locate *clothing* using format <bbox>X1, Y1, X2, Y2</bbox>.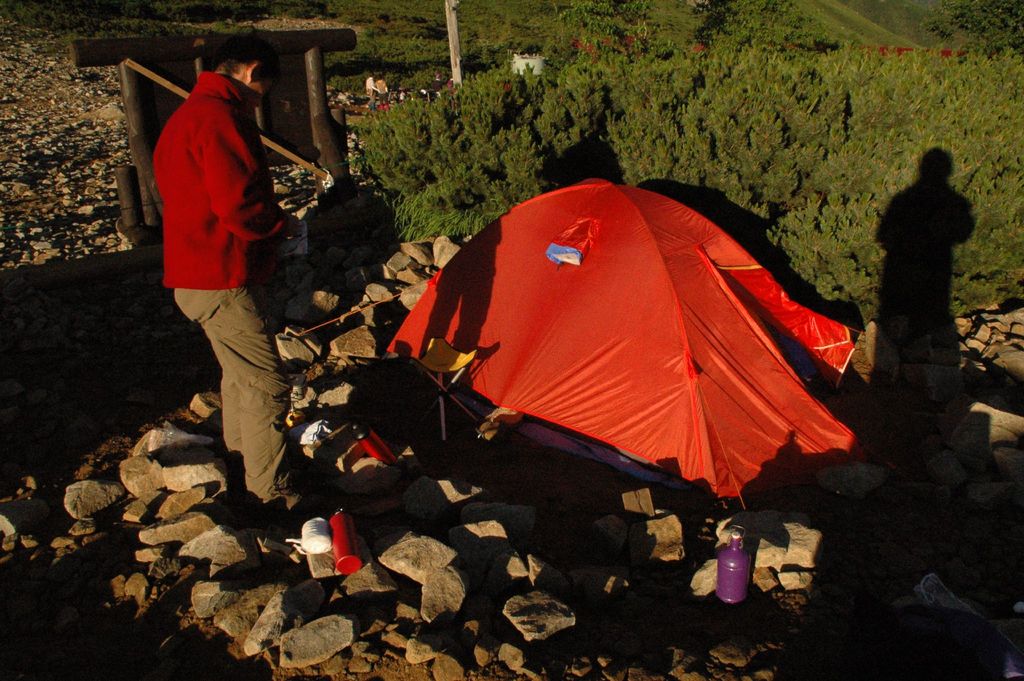
<bbox>377, 81, 390, 104</bbox>.
